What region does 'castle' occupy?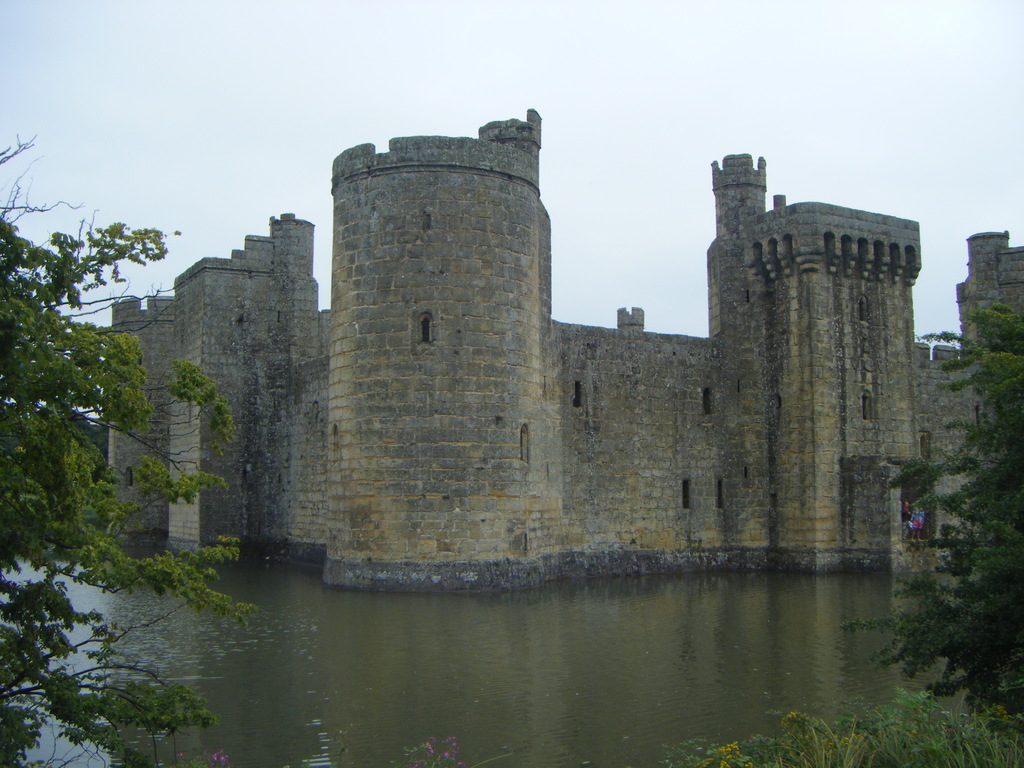
<region>74, 105, 1023, 598</region>.
